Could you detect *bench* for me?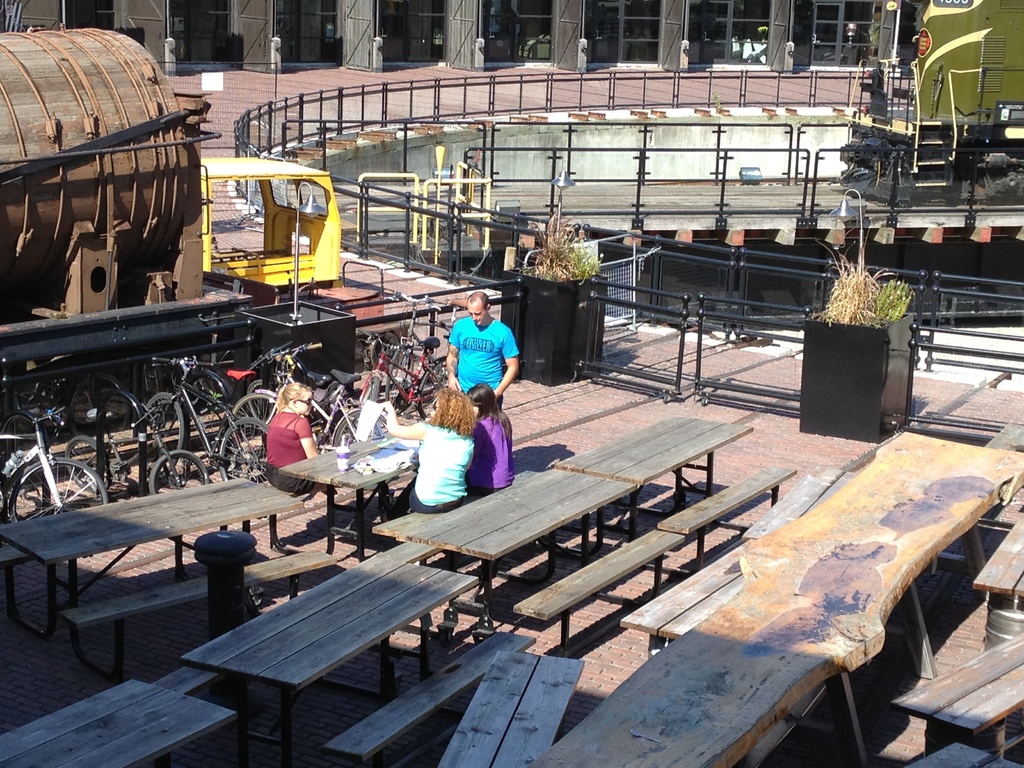
Detection result: detection(378, 536, 442, 569).
